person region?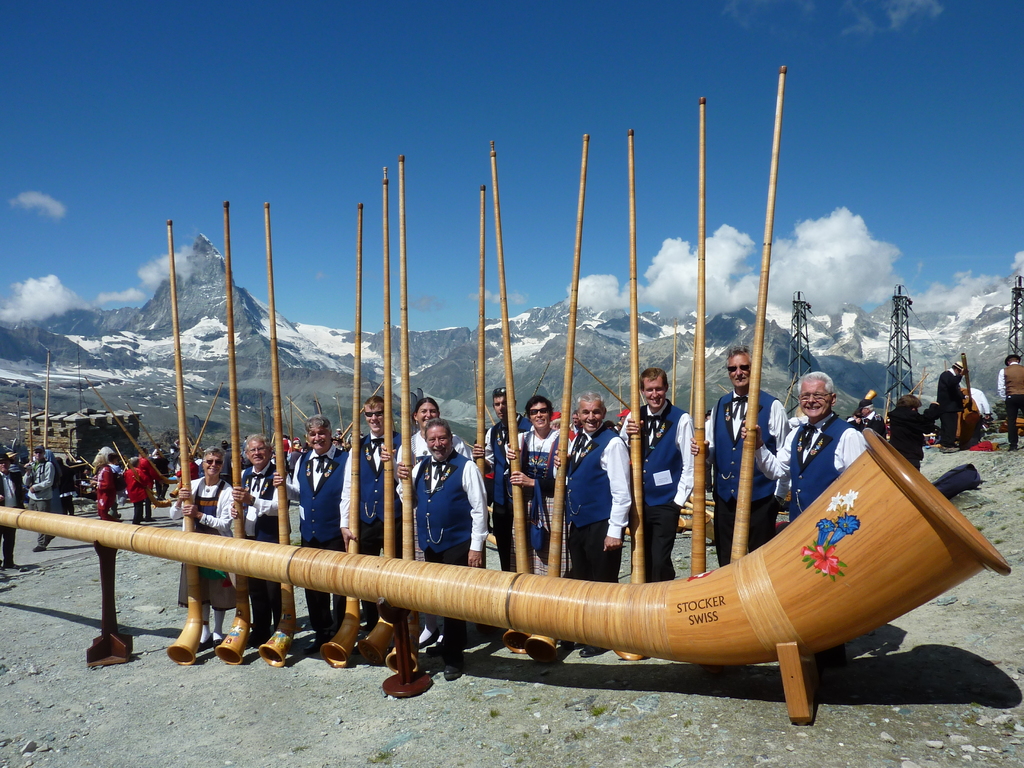
crop(891, 394, 923, 468)
